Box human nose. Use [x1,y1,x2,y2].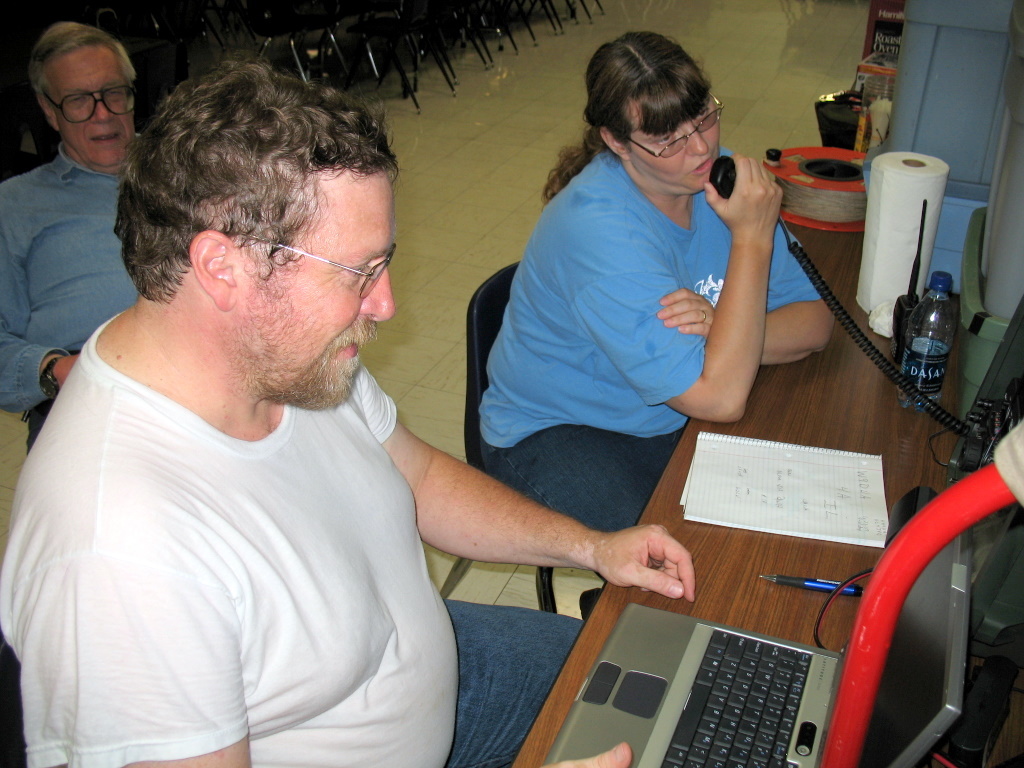
[682,122,708,156].
